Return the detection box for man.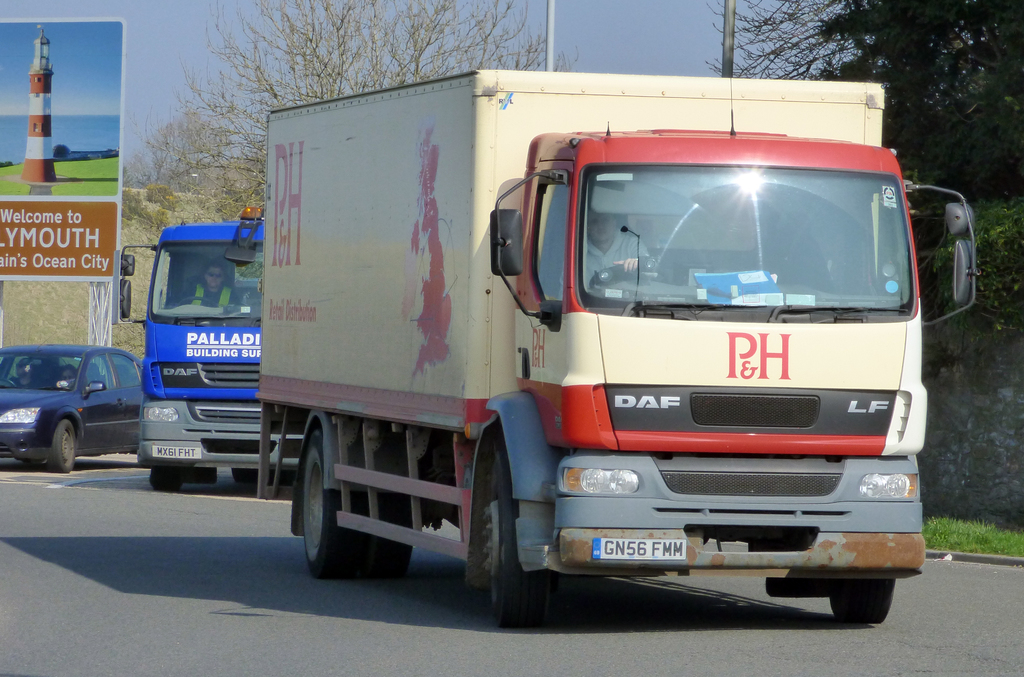
region(180, 259, 243, 309).
